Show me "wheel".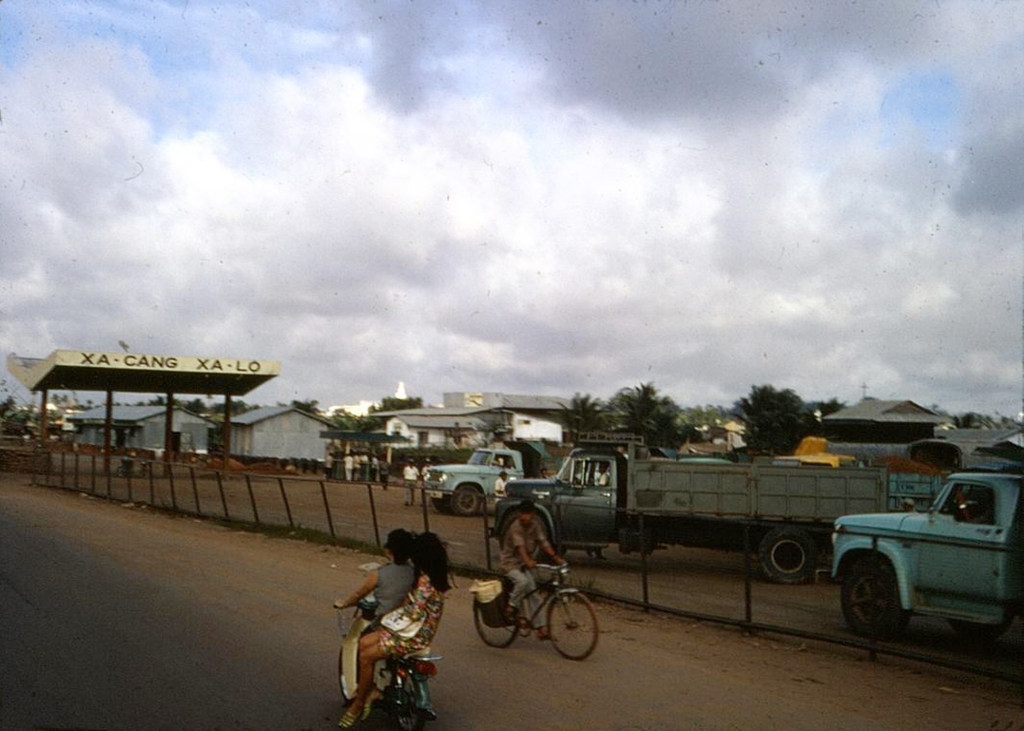
"wheel" is here: {"x1": 834, "y1": 552, "x2": 916, "y2": 647}.
